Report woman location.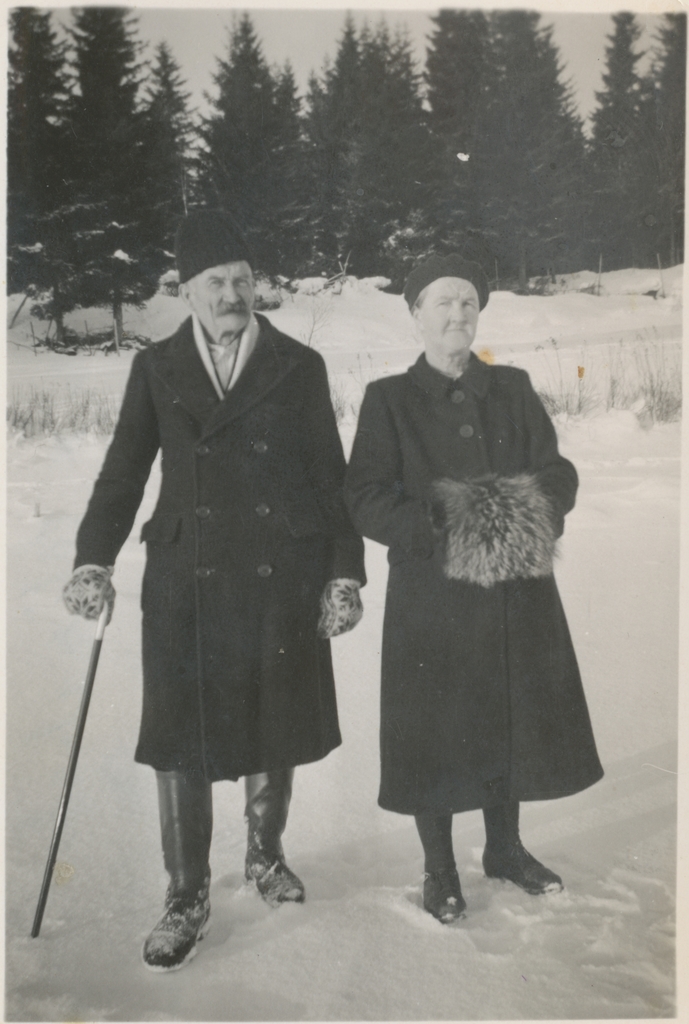
Report: crop(346, 252, 604, 920).
